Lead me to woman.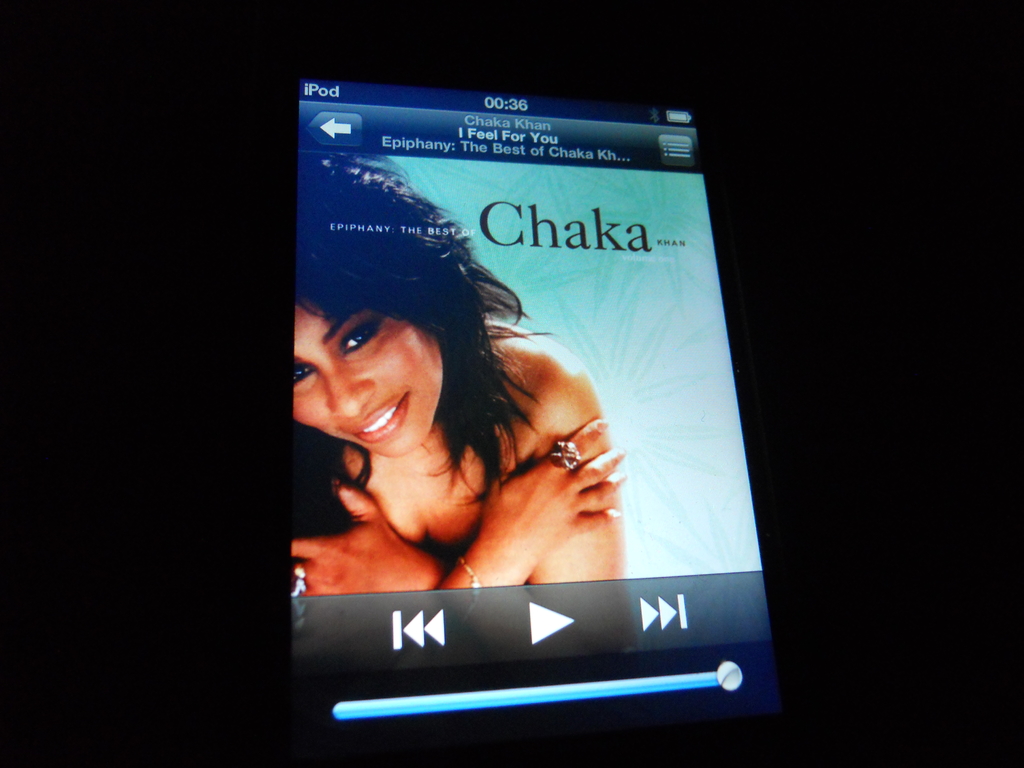
Lead to [left=265, top=195, right=650, bottom=630].
